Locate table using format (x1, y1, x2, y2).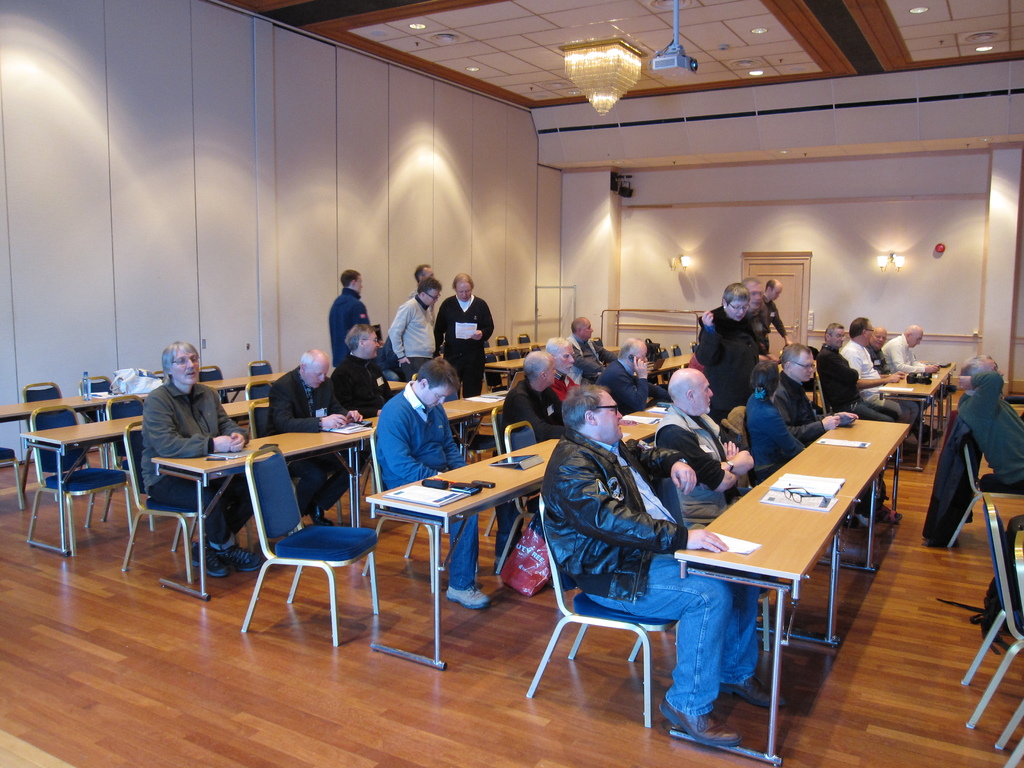
(673, 415, 908, 767).
